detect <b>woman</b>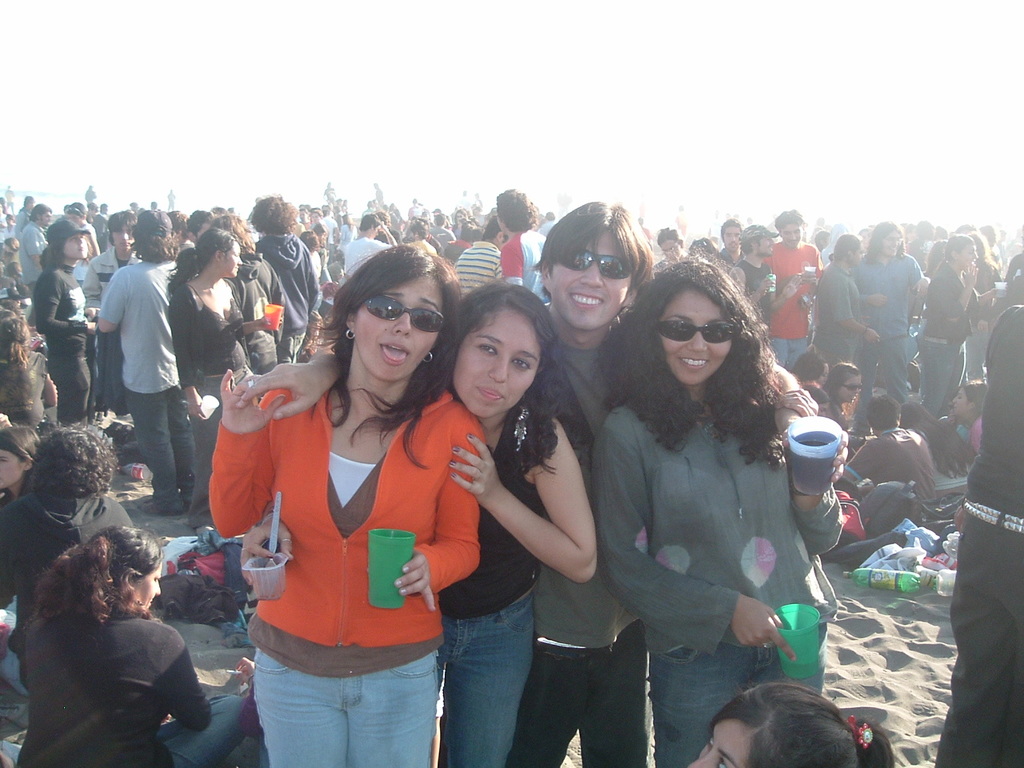
<box>822,359,865,411</box>
